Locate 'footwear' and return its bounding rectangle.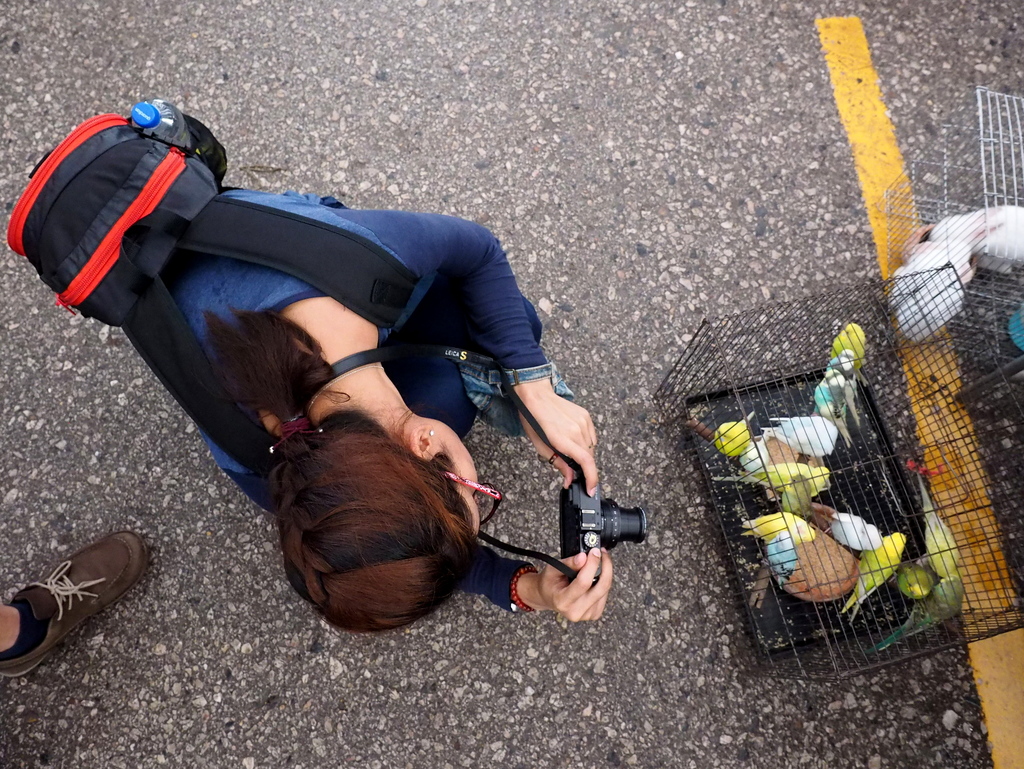
0/529/140/678.
